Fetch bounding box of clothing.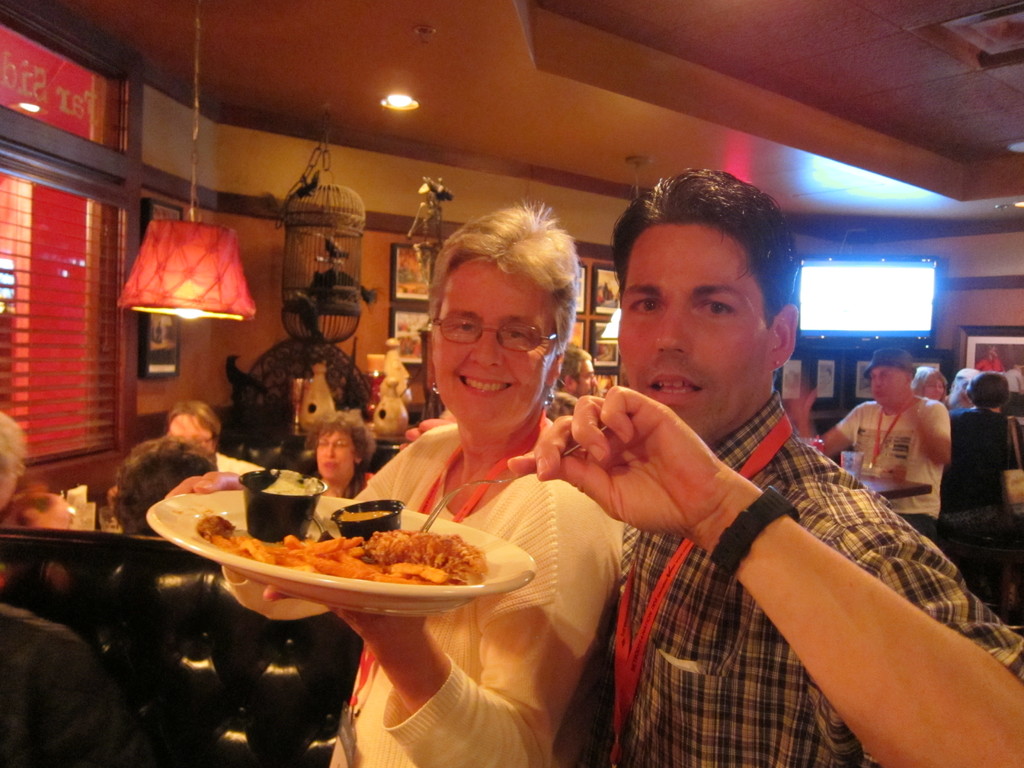
Bbox: <box>934,406,1023,591</box>.
